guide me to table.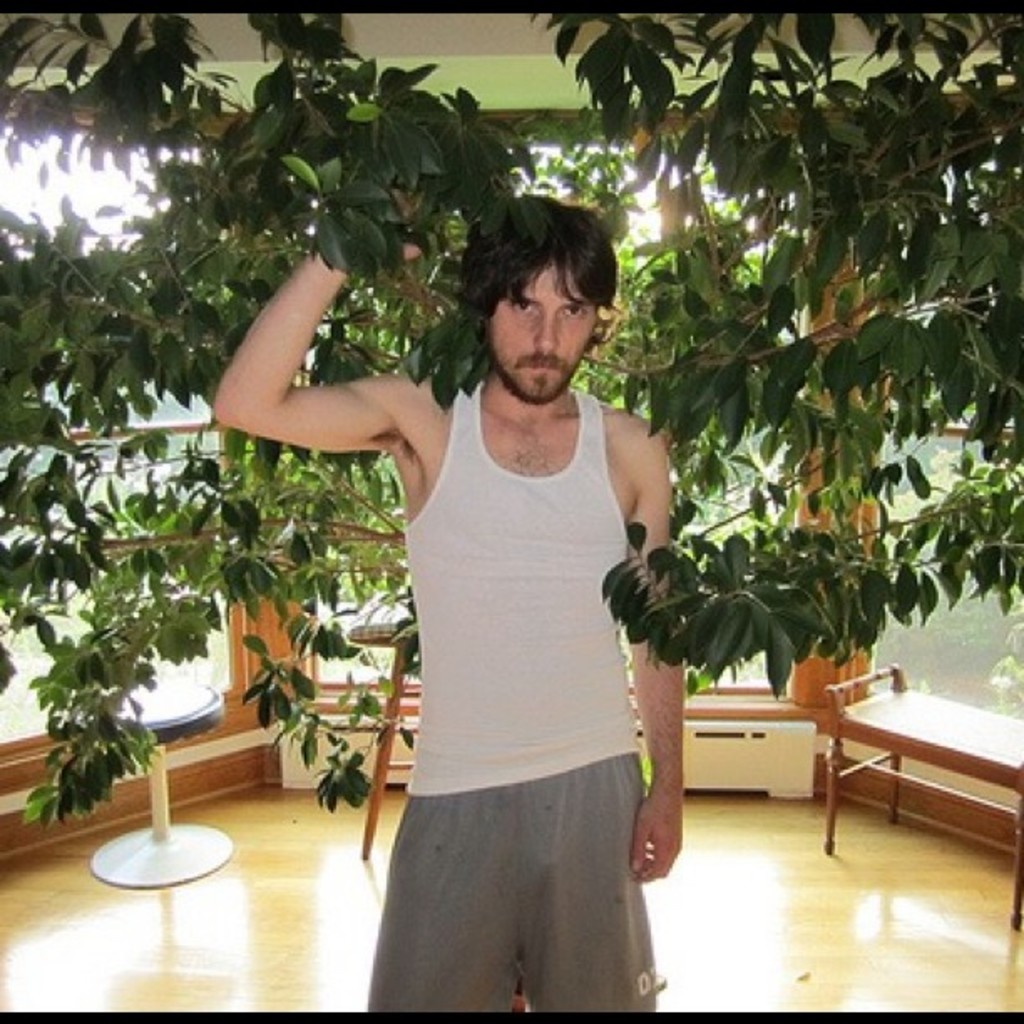
Guidance: locate(786, 678, 1023, 862).
